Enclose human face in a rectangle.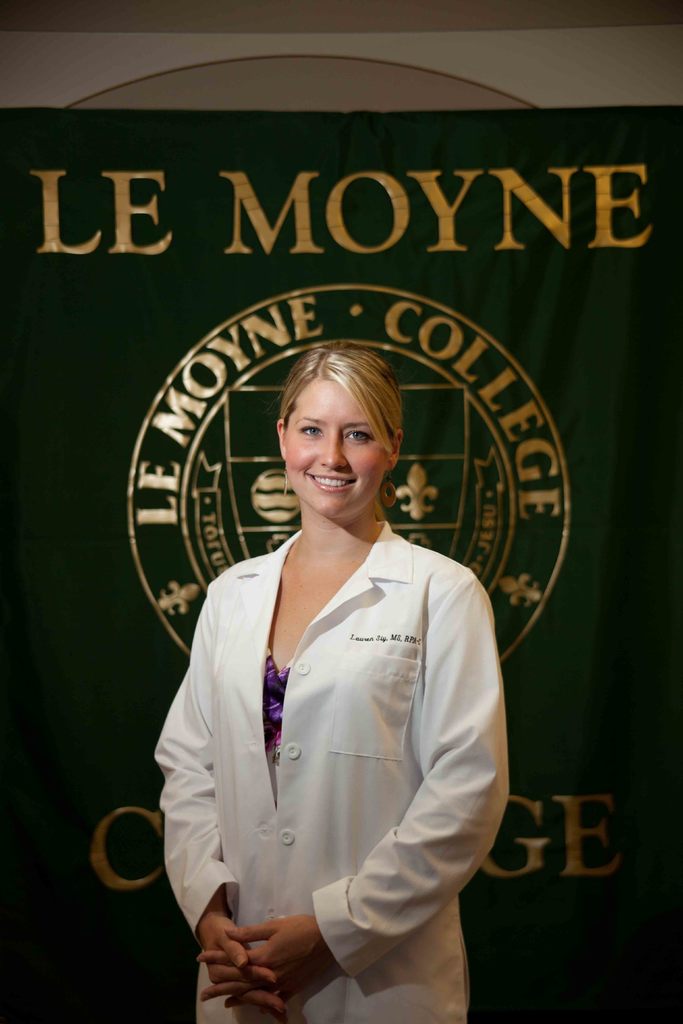
region(284, 374, 395, 524).
